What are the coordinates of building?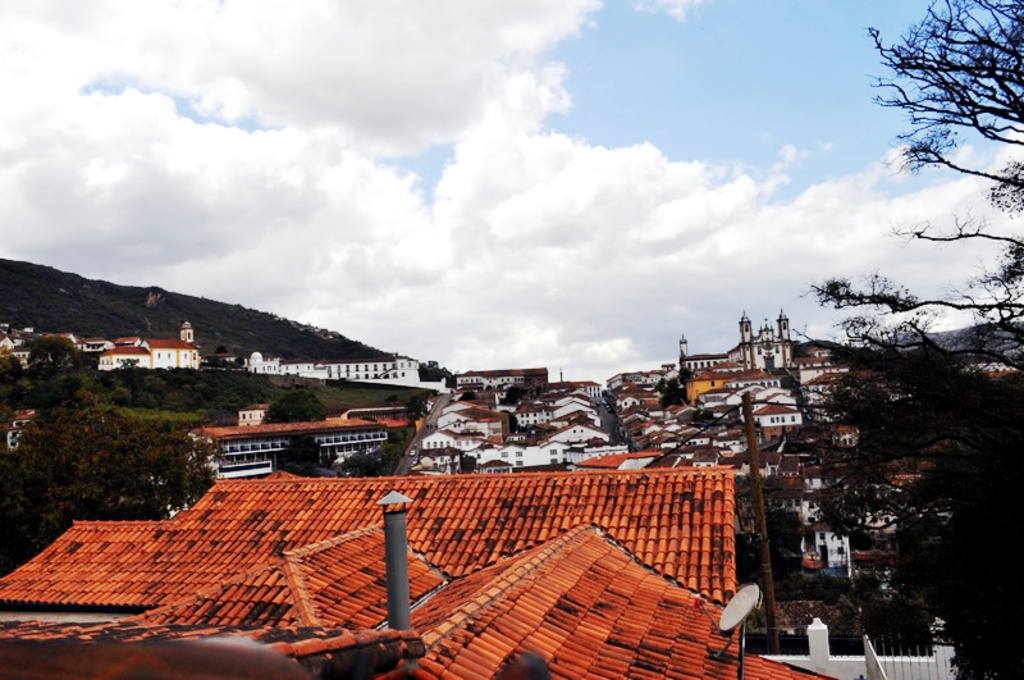
[92,320,198,369].
